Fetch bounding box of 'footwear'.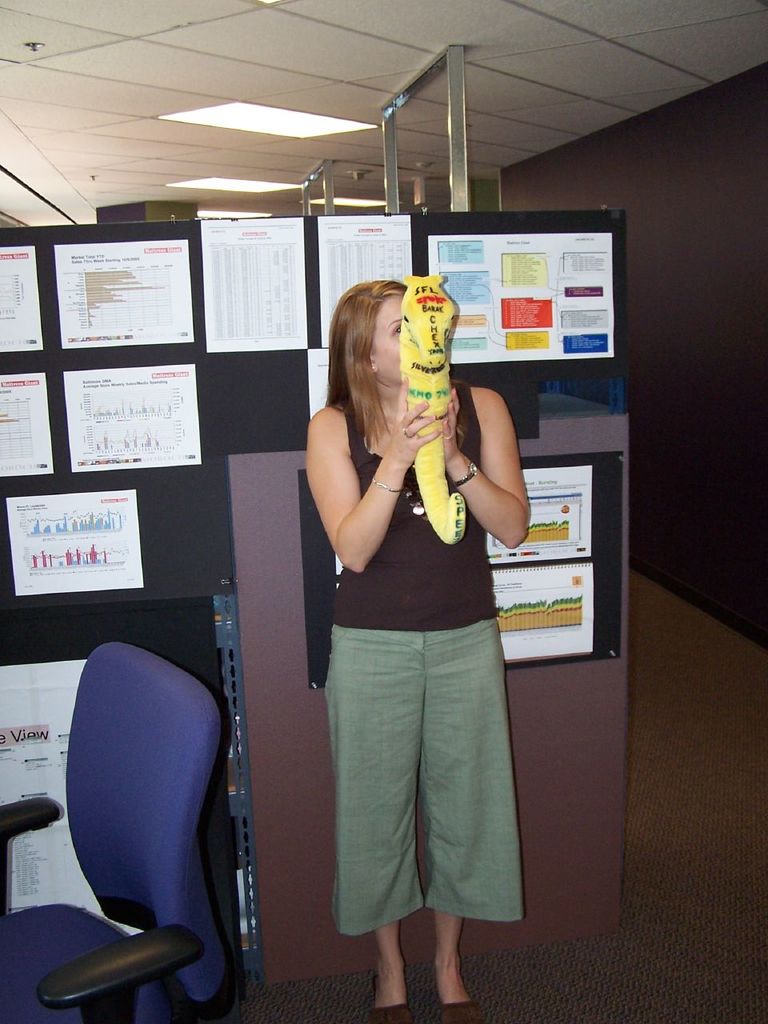
Bbox: box(370, 978, 412, 1023).
